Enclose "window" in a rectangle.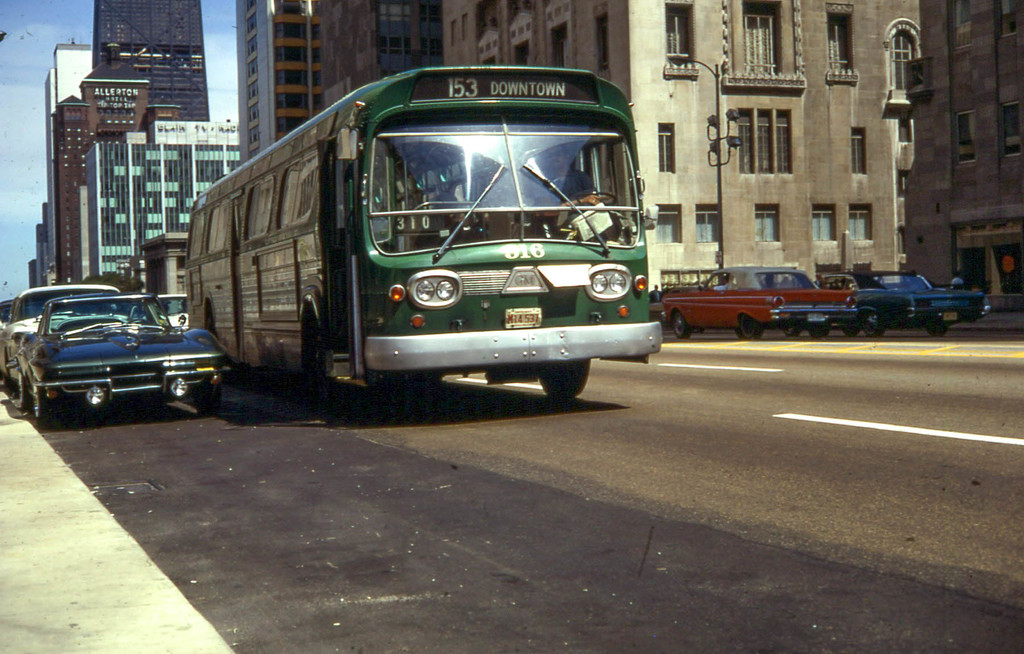
<region>557, 29, 564, 71</region>.
